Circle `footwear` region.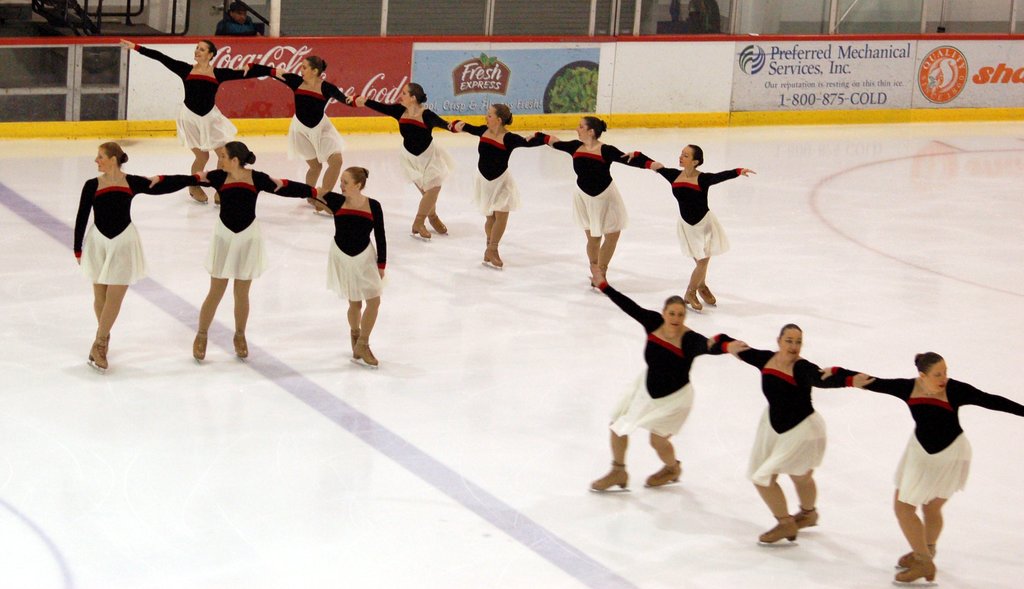
Region: [86, 337, 104, 373].
